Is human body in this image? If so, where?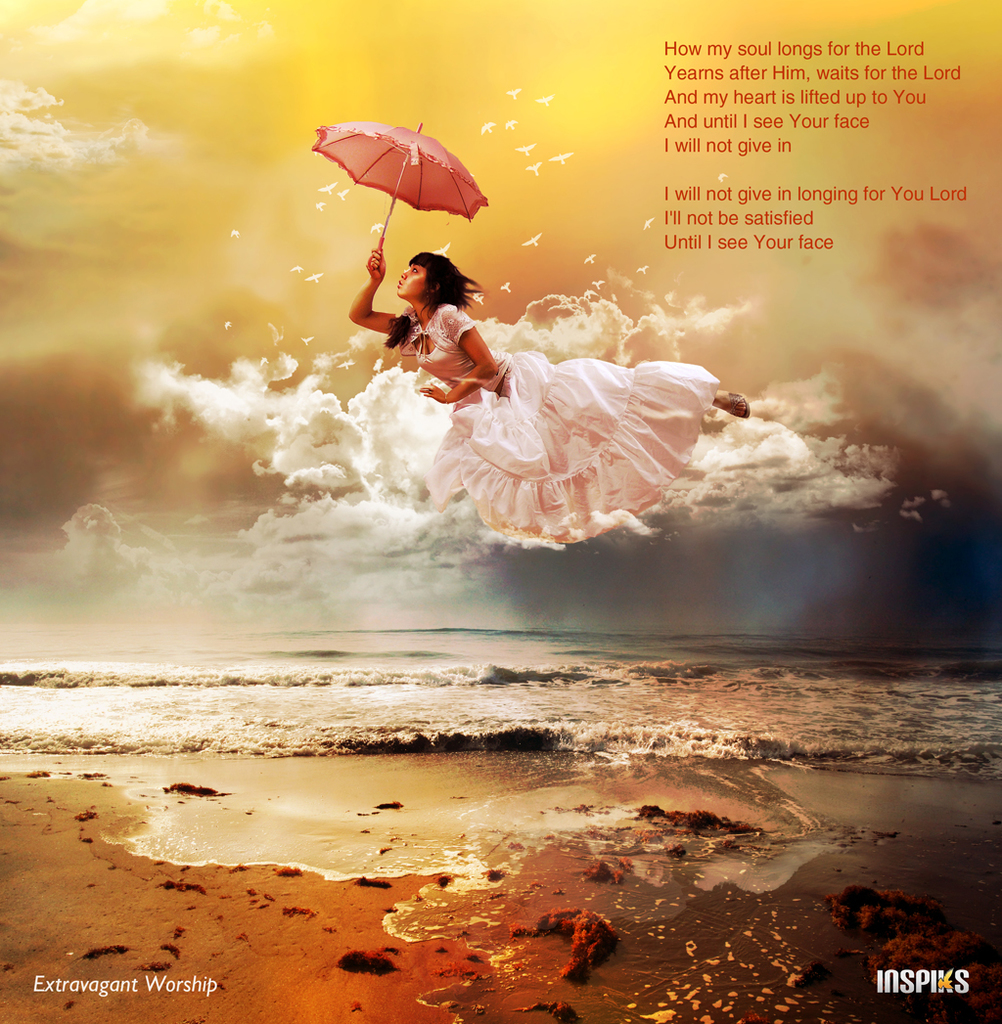
Yes, at rect(349, 239, 729, 570).
